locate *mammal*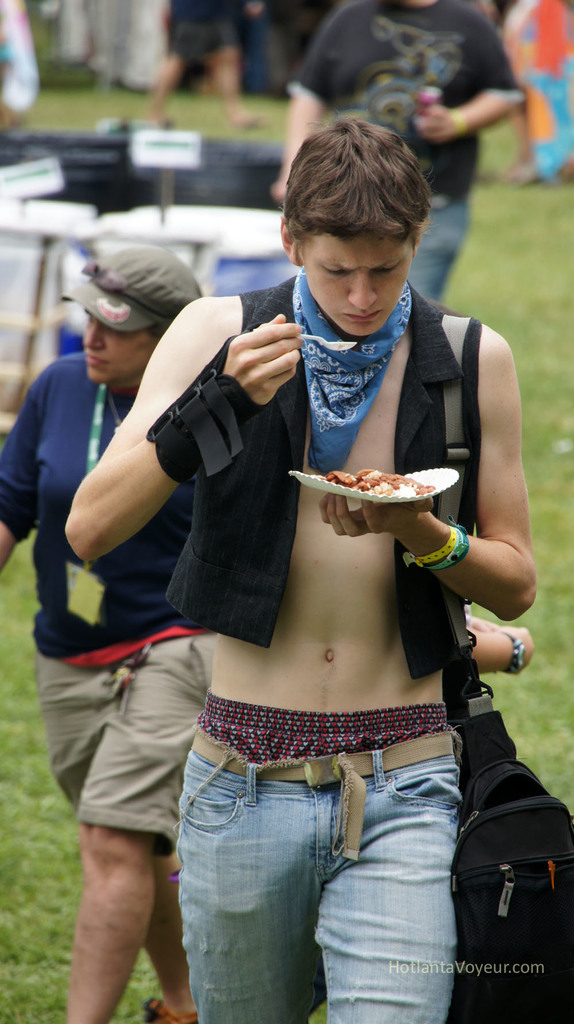
bbox(148, 0, 264, 128)
